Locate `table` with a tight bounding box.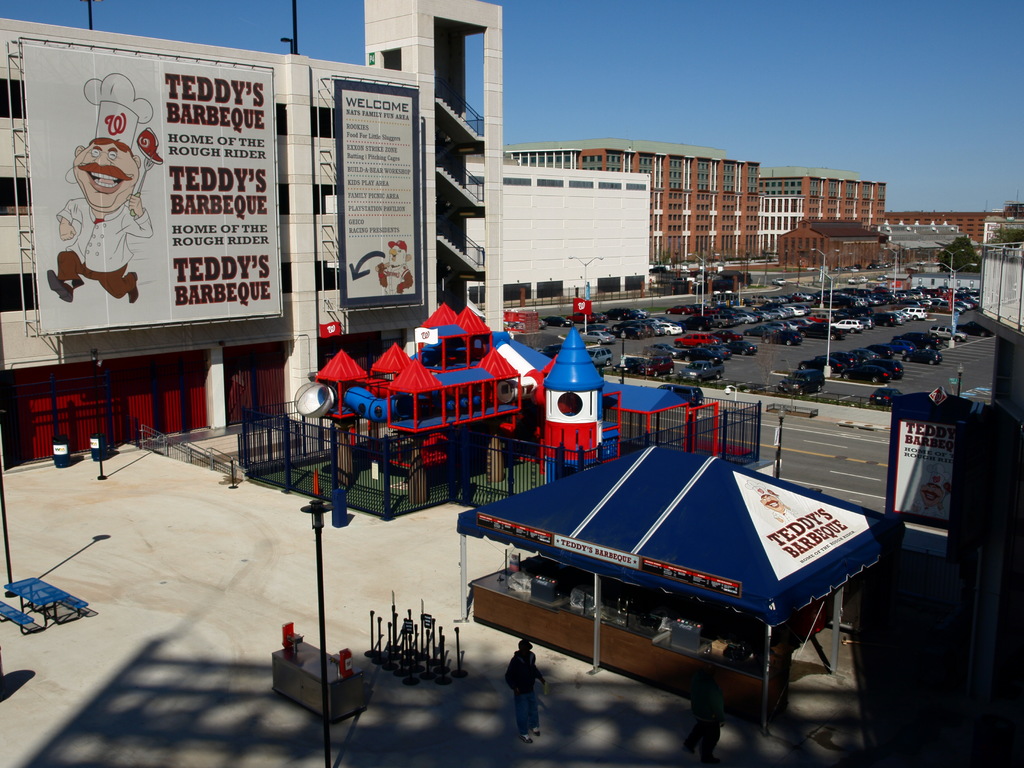
269/634/371/728.
